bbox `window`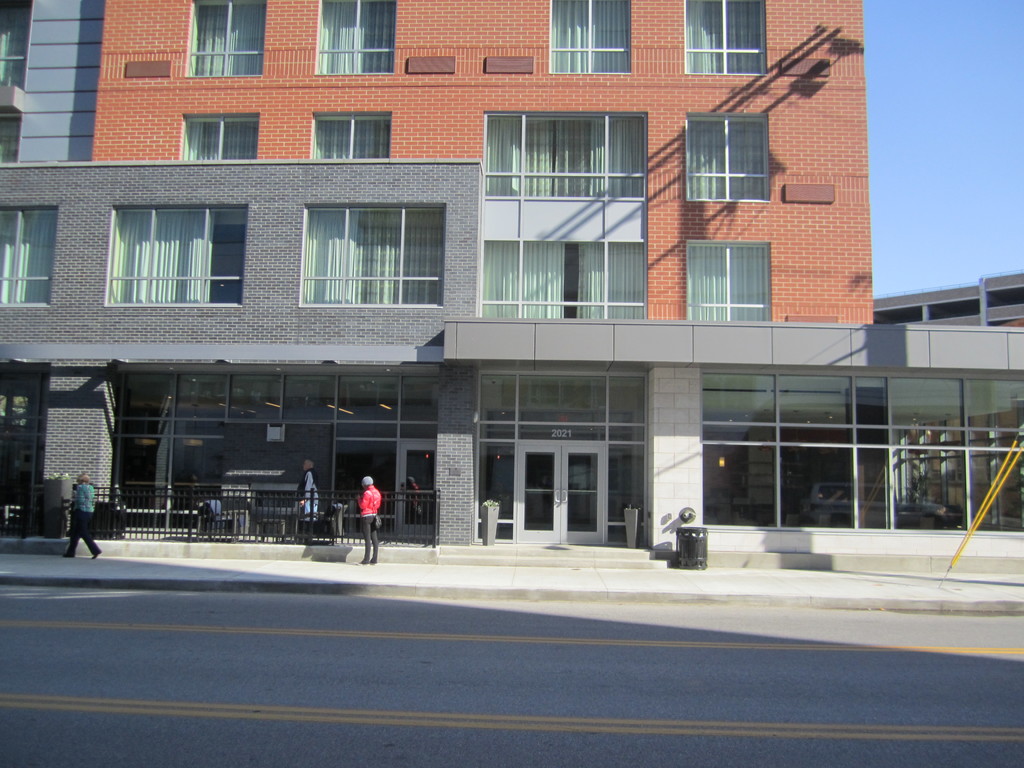
l=547, t=0, r=633, b=71
